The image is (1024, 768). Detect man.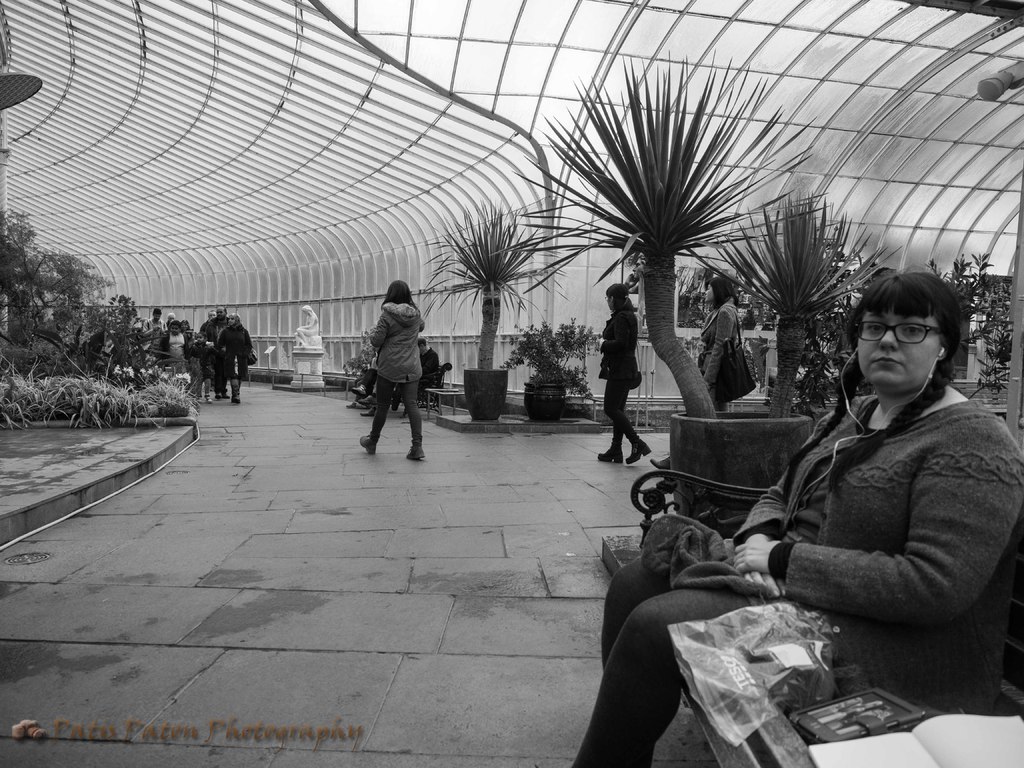
Detection: box=[205, 305, 231, 398].
